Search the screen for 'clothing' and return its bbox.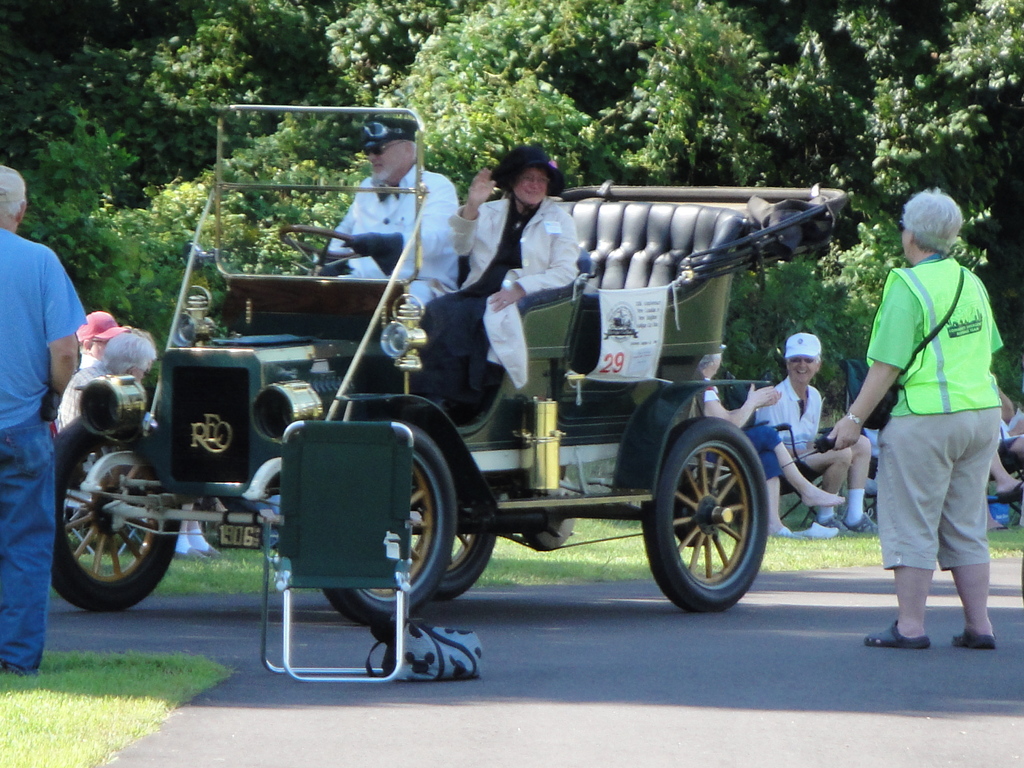
Found: detection(864, 251, 1004, 572).
